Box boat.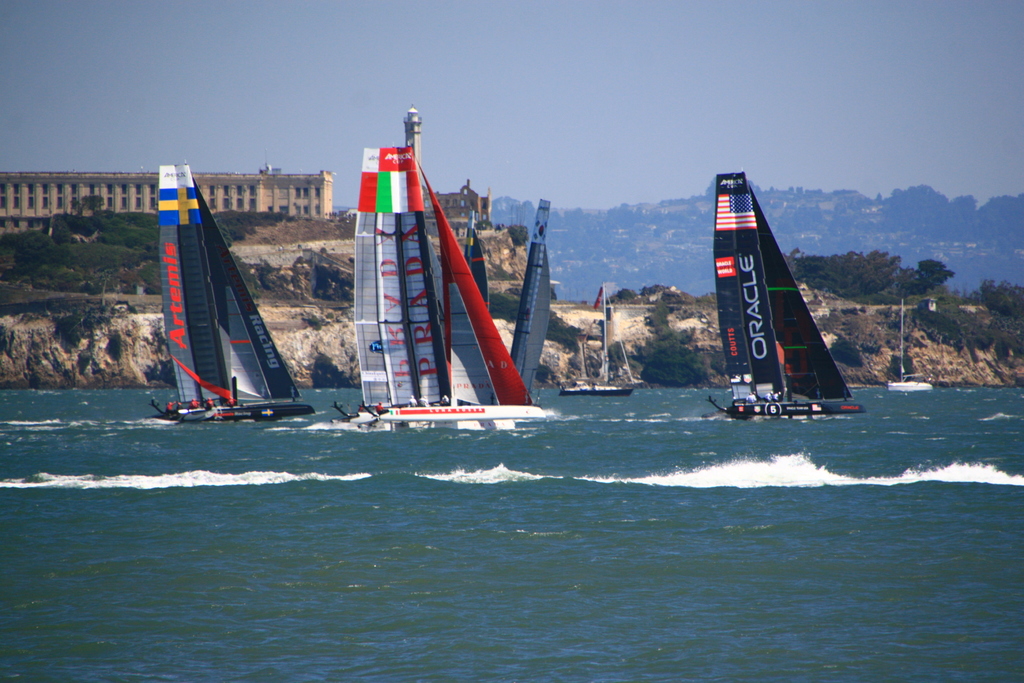
{"x1": 705, "y1": 167, "x2": 870, "y2": 418}.
